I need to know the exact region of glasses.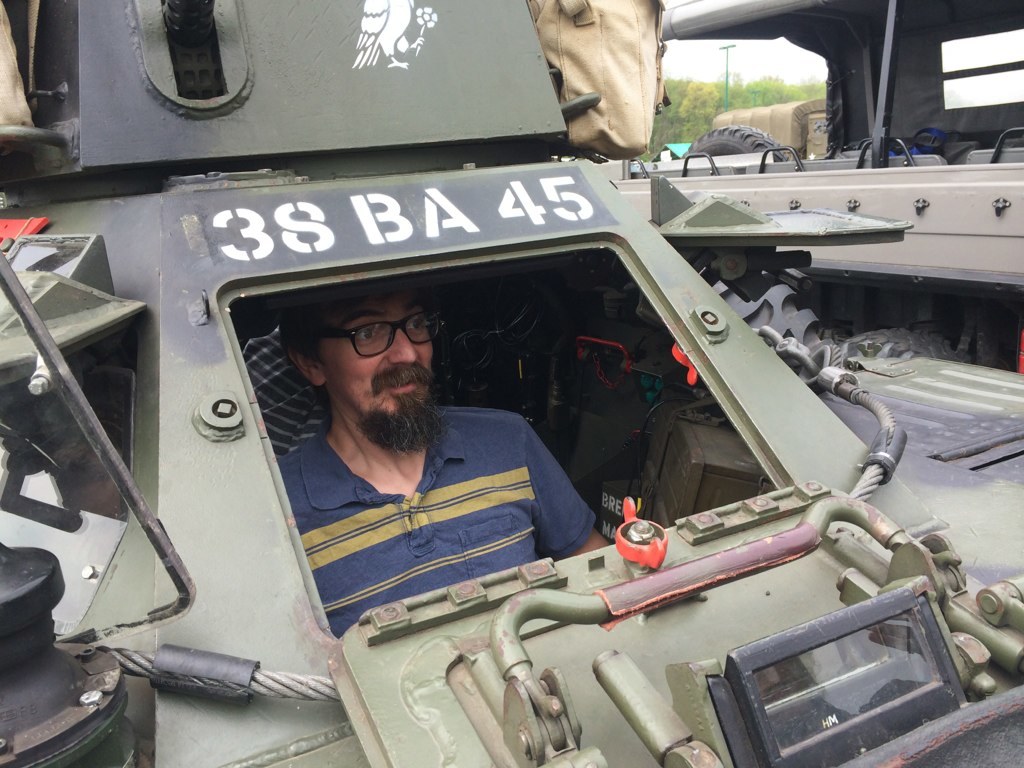
Region: [312, 307, 443, 359].
